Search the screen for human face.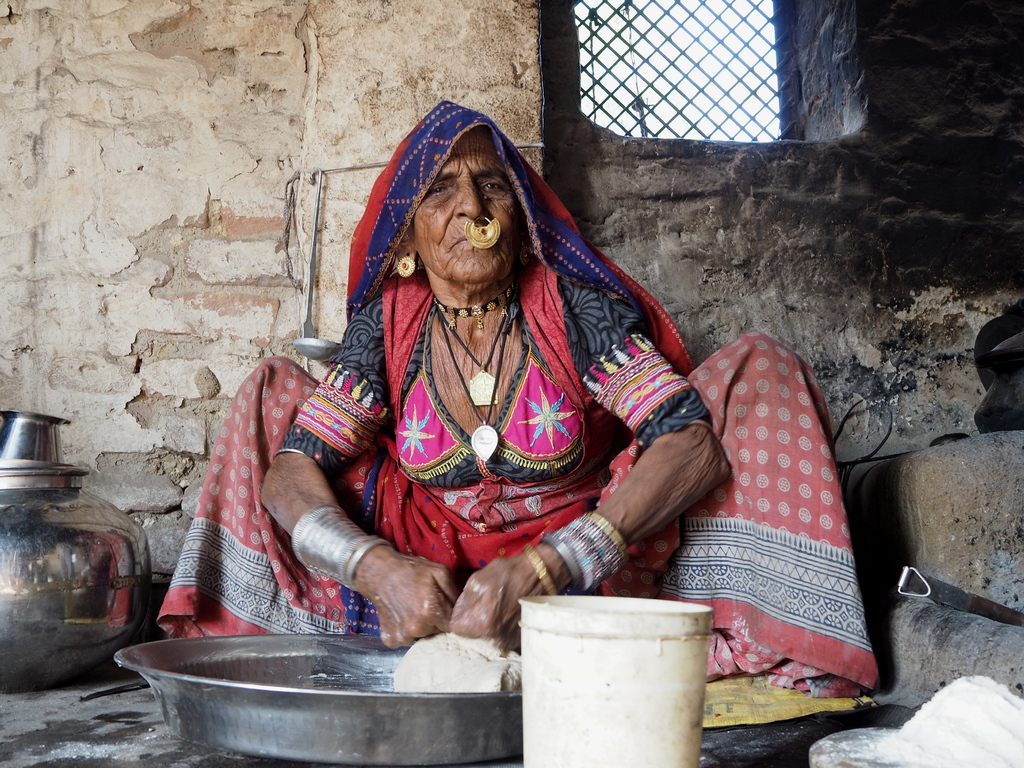
Found at x1=413, y1=134, x2=531, y2=283.
